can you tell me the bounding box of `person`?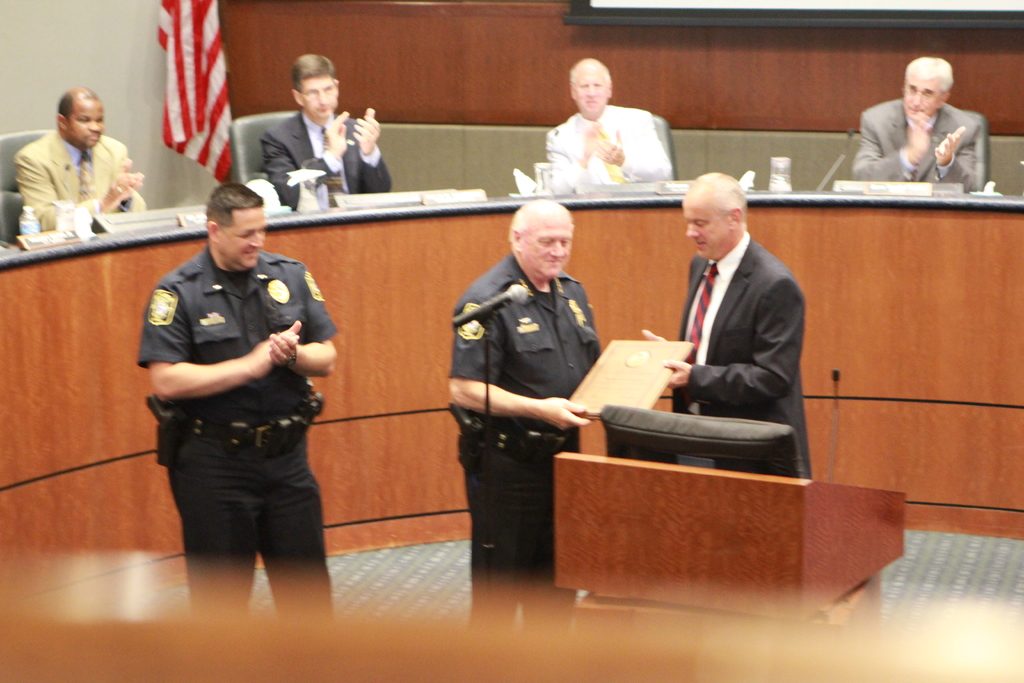
box(545, 58, 673, 189).
